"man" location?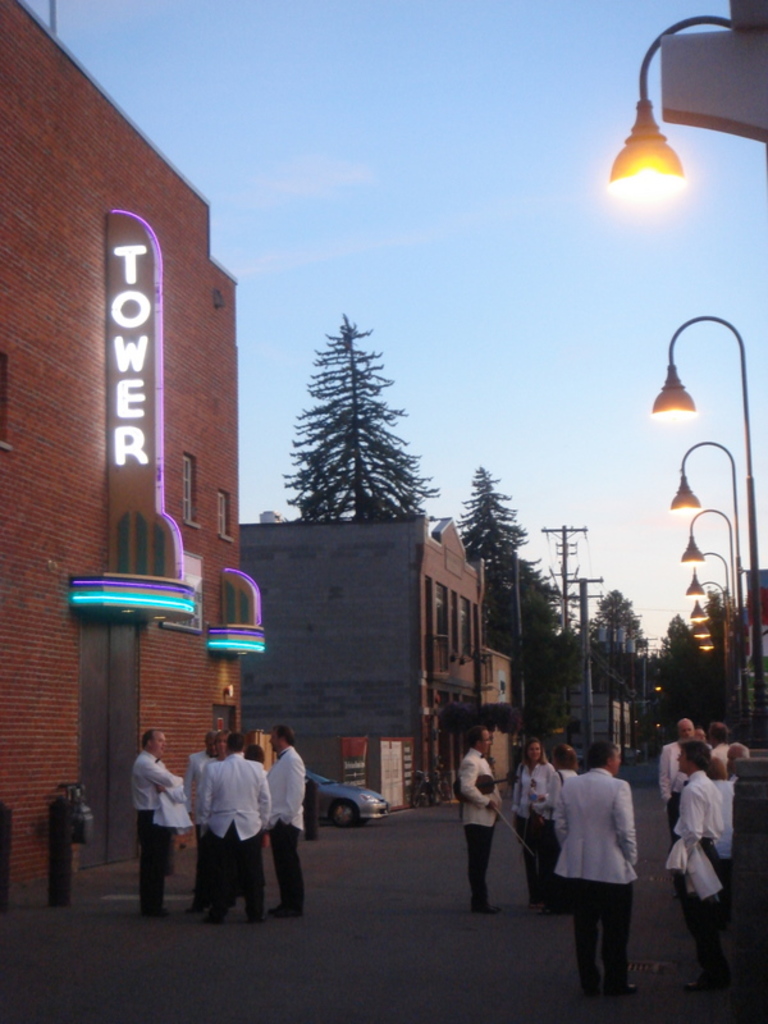
left=657, top=716, right=699, bottom=905
